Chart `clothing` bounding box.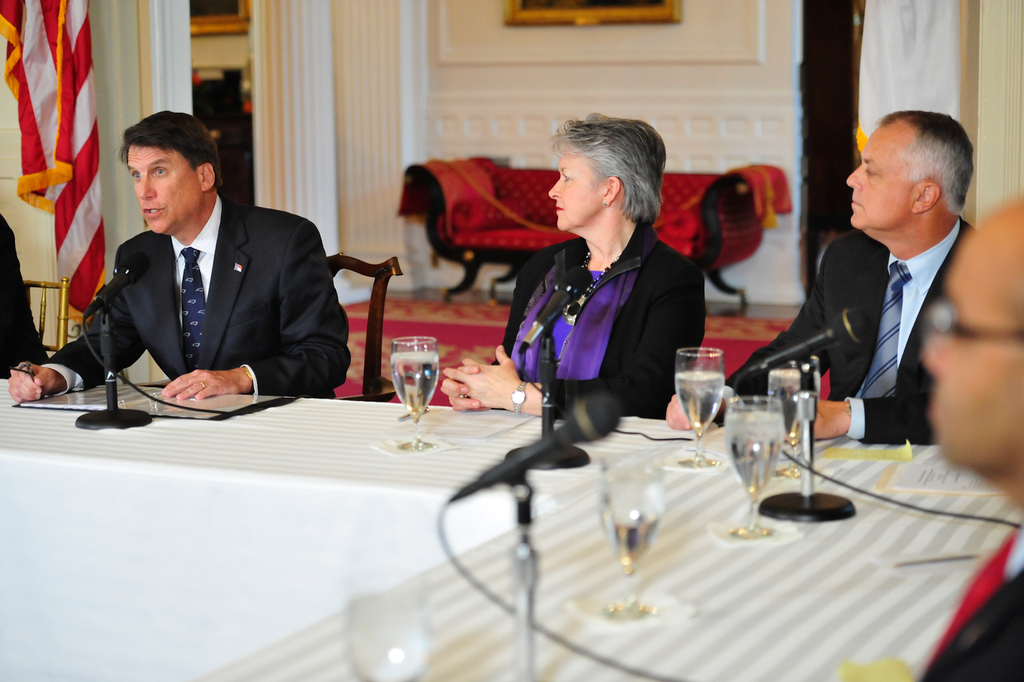
Charted: <box>492,210,716,420</box>.
